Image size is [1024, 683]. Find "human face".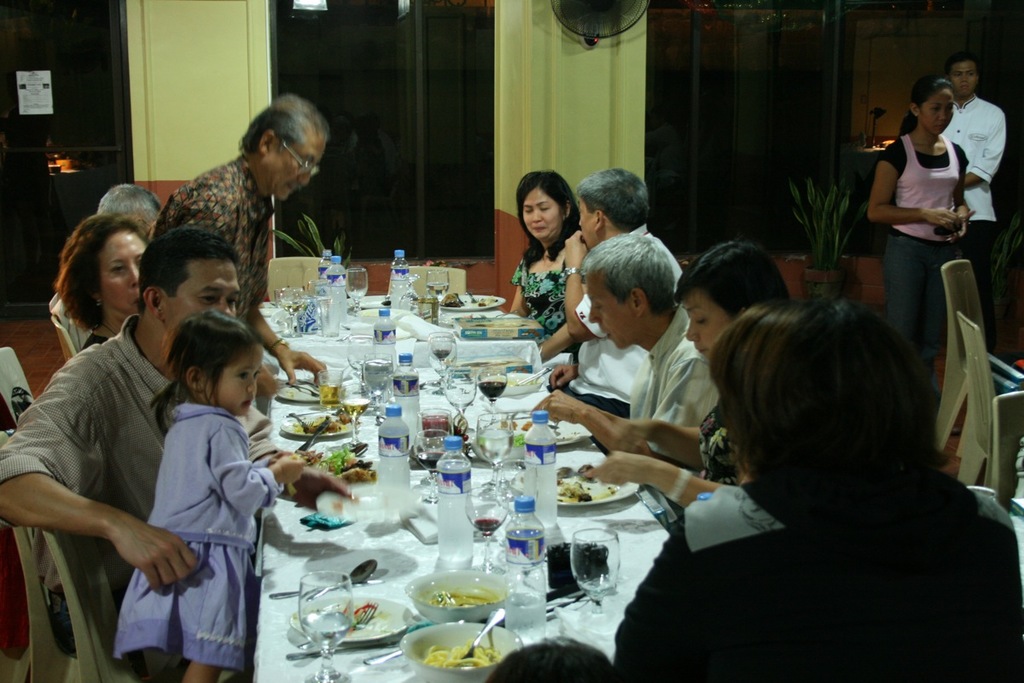
left=518, top=190, right=568, bottom=240.
